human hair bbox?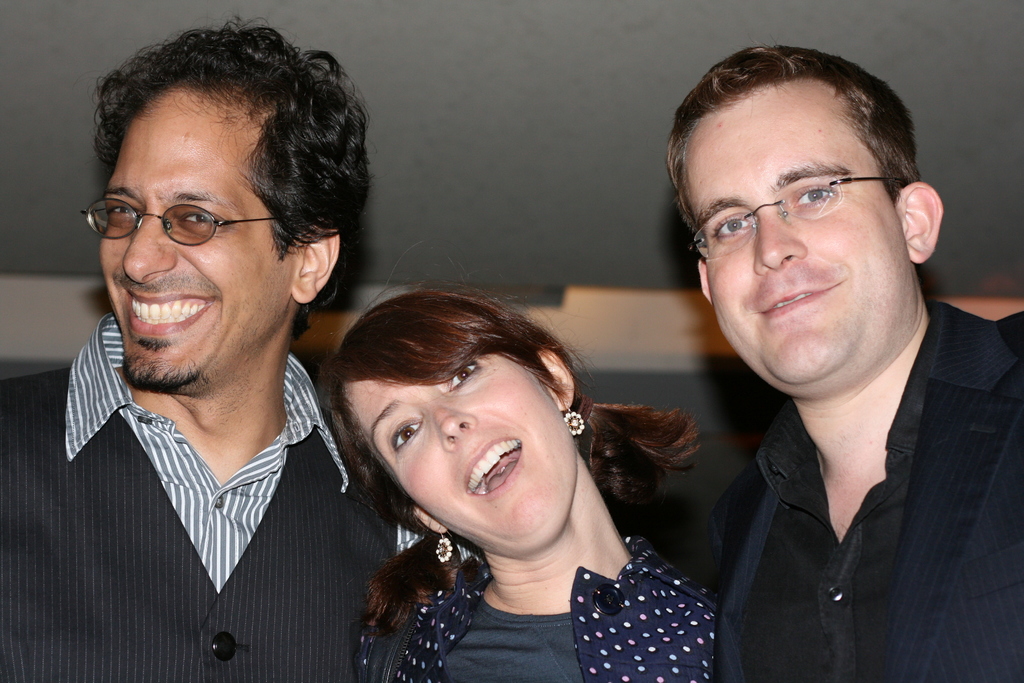
select_region(320, 281, 696, 630)
